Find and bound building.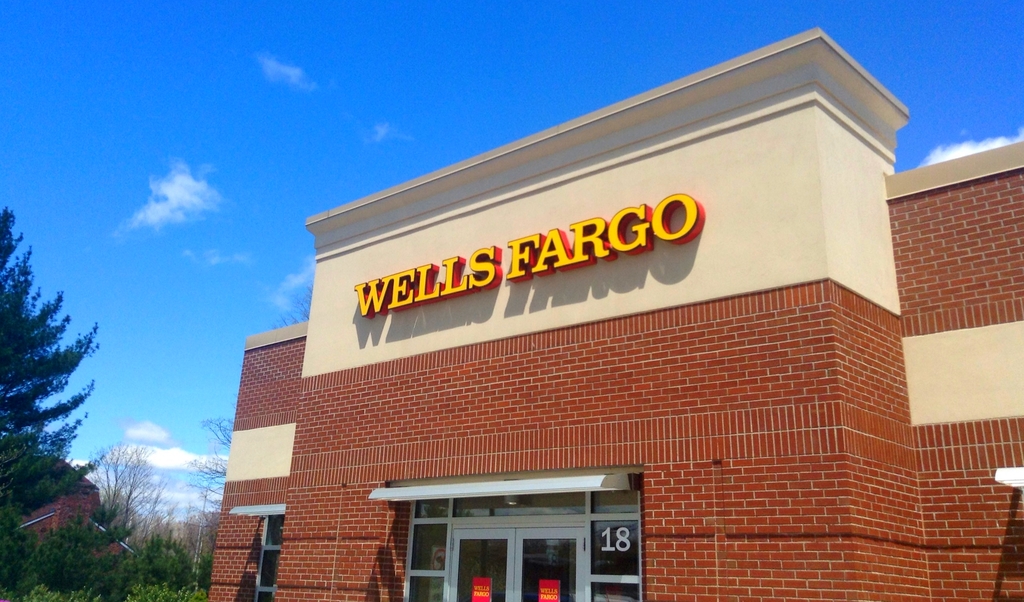
Bound: [left=208, top=26, right=1023, bottom=601].
